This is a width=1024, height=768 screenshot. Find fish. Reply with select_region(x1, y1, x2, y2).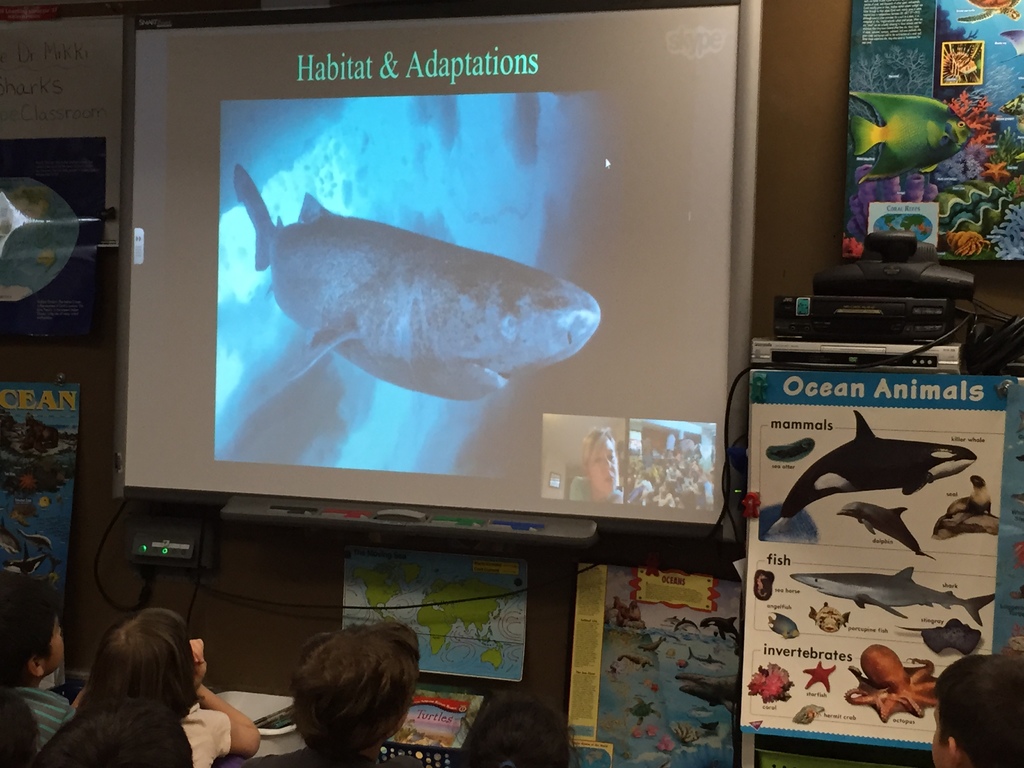
select_region(207, 152, 632, 433).
